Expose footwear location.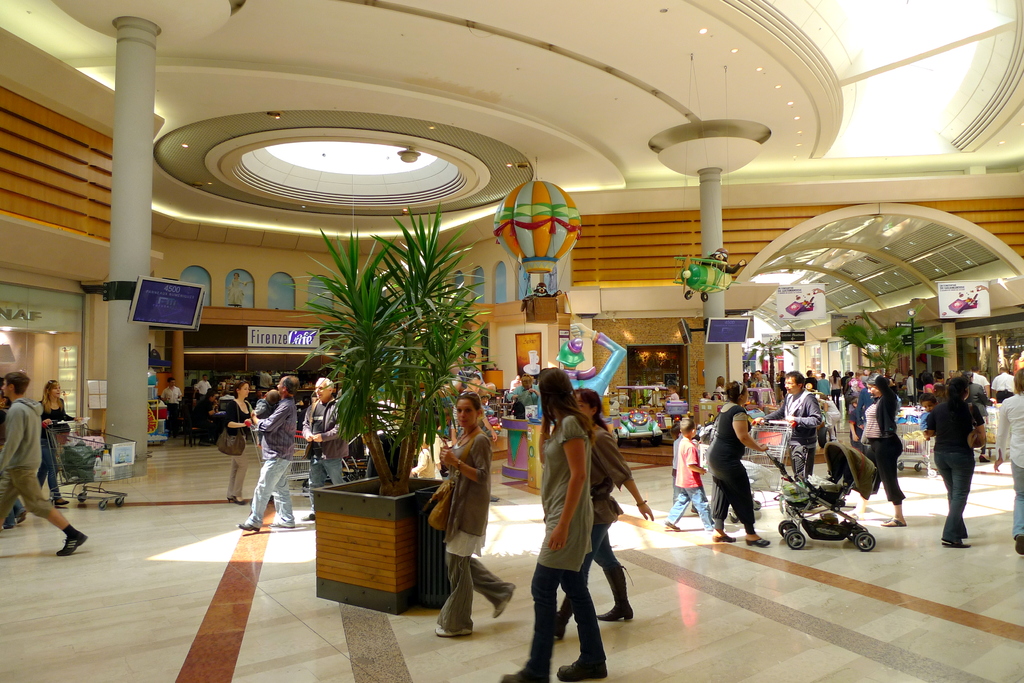
Exposed at <region>12, 512, 28, 531</region>.
